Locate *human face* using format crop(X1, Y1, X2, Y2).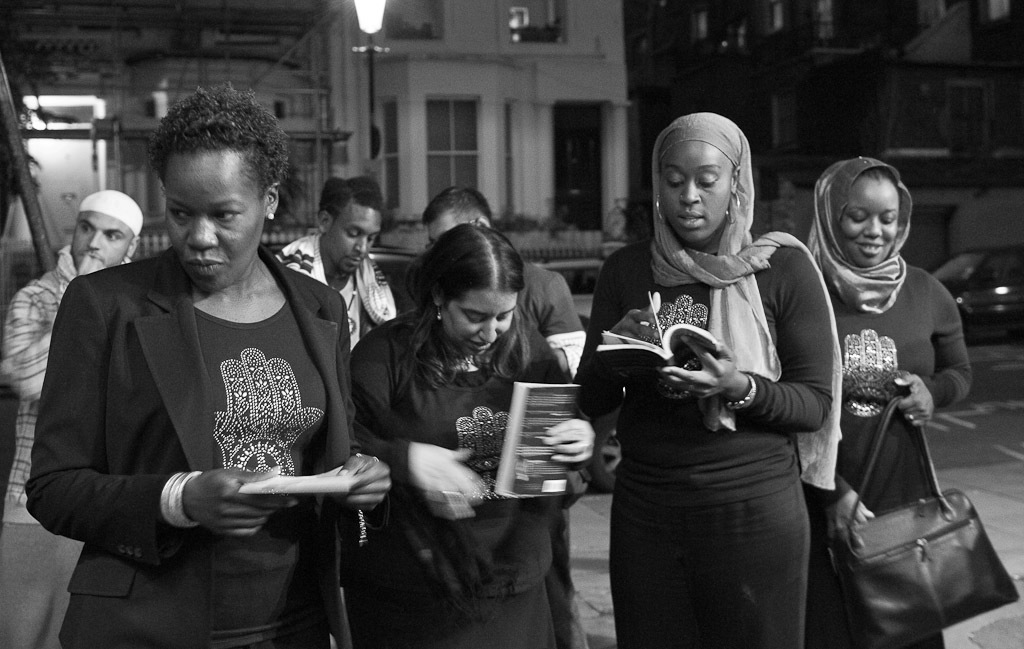
crop(445, 291, 519, 353).
